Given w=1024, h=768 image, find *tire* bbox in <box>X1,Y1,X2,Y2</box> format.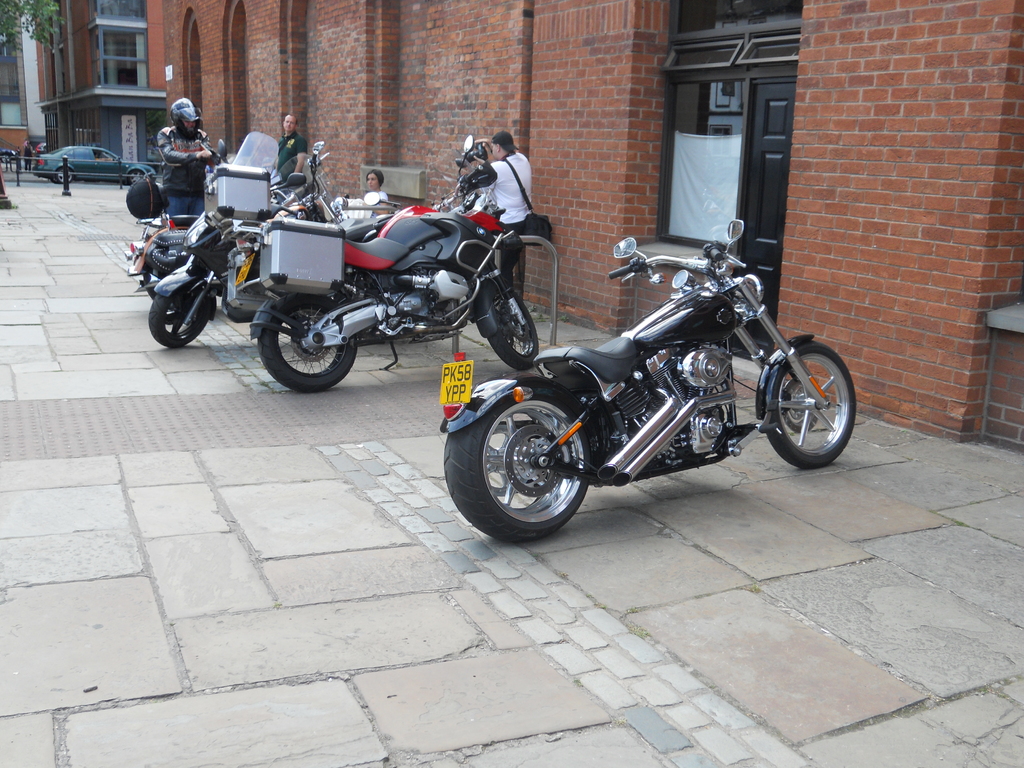
<box>255,292,358,393</box>.
